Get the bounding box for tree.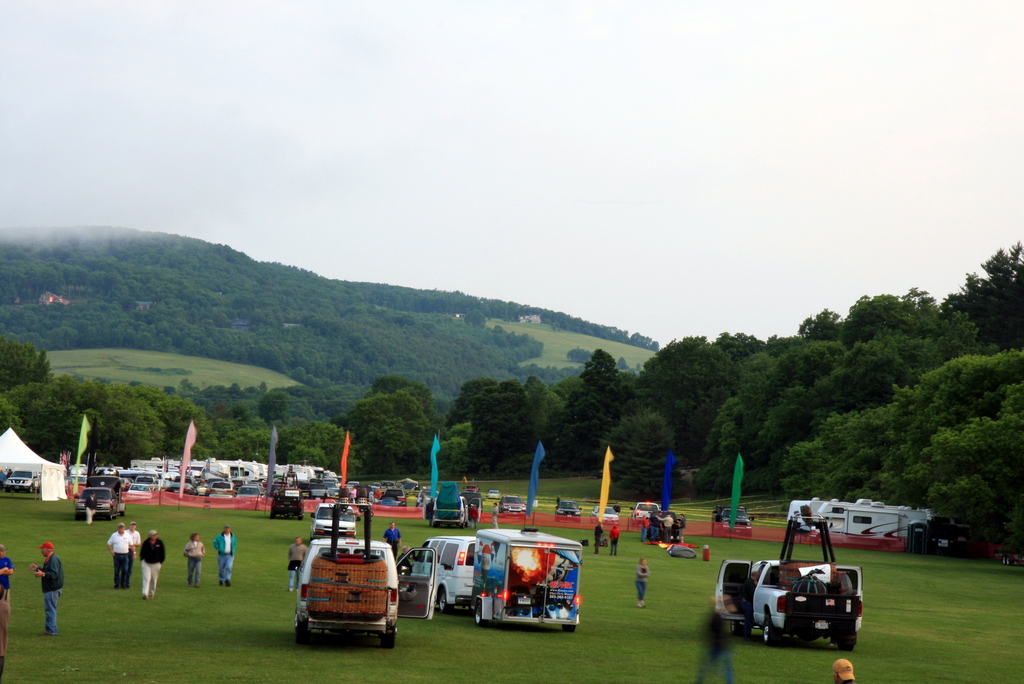
region(536, 387, 577, 458).
